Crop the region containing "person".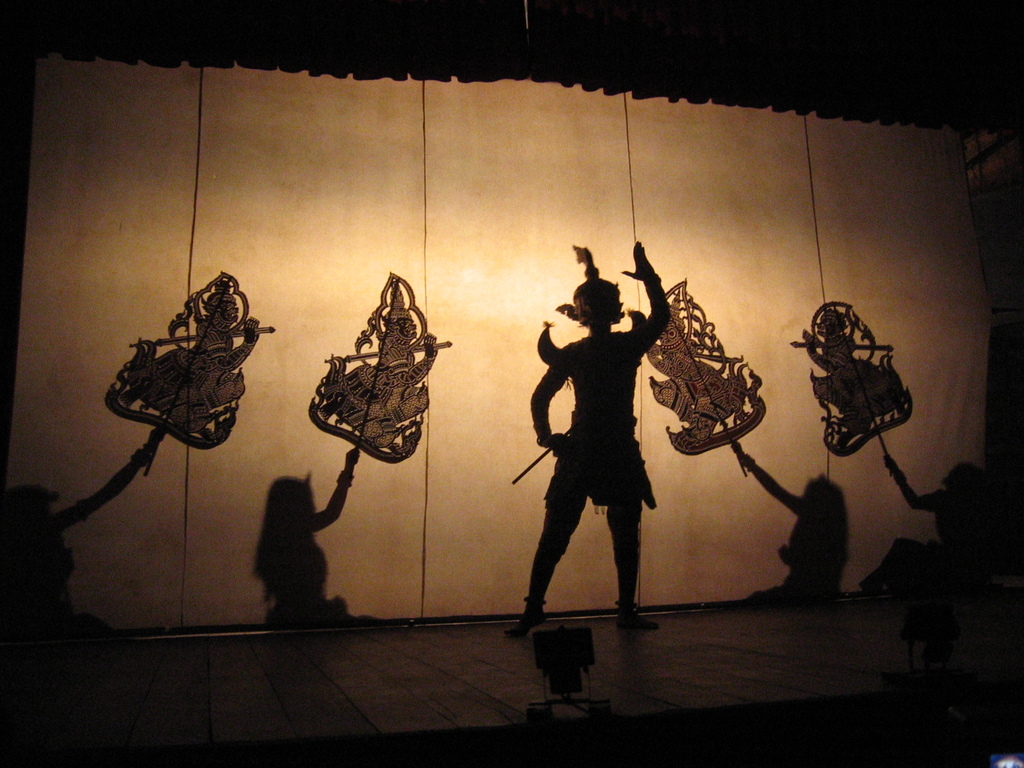
Crop region: bbox=(316, 283, 435, 450).
